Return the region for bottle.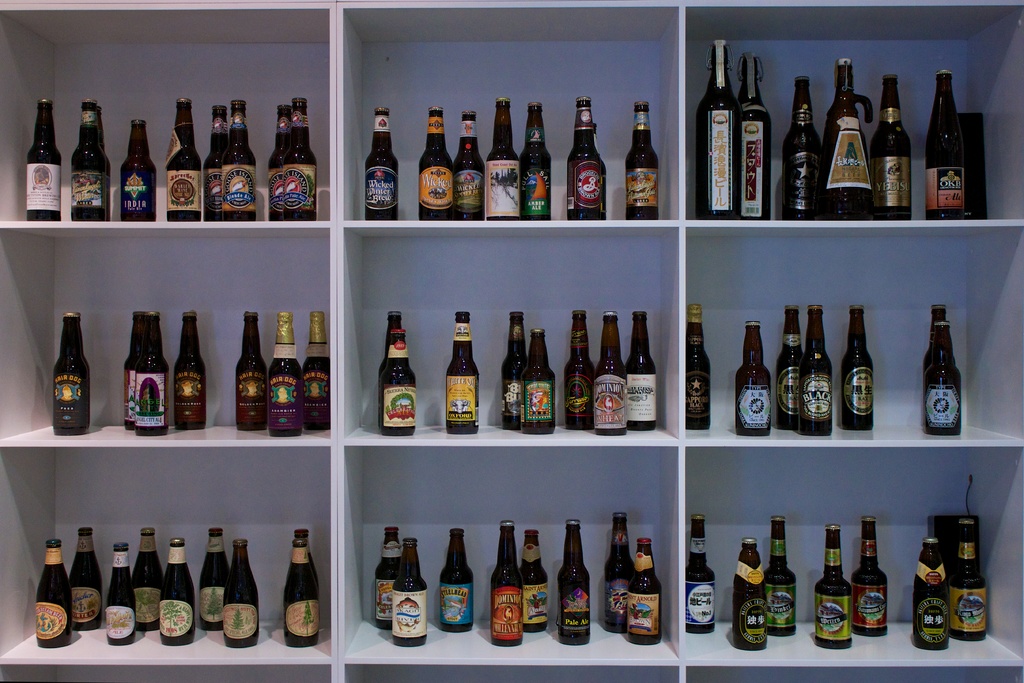
crop(283, 97, 319, 224).
